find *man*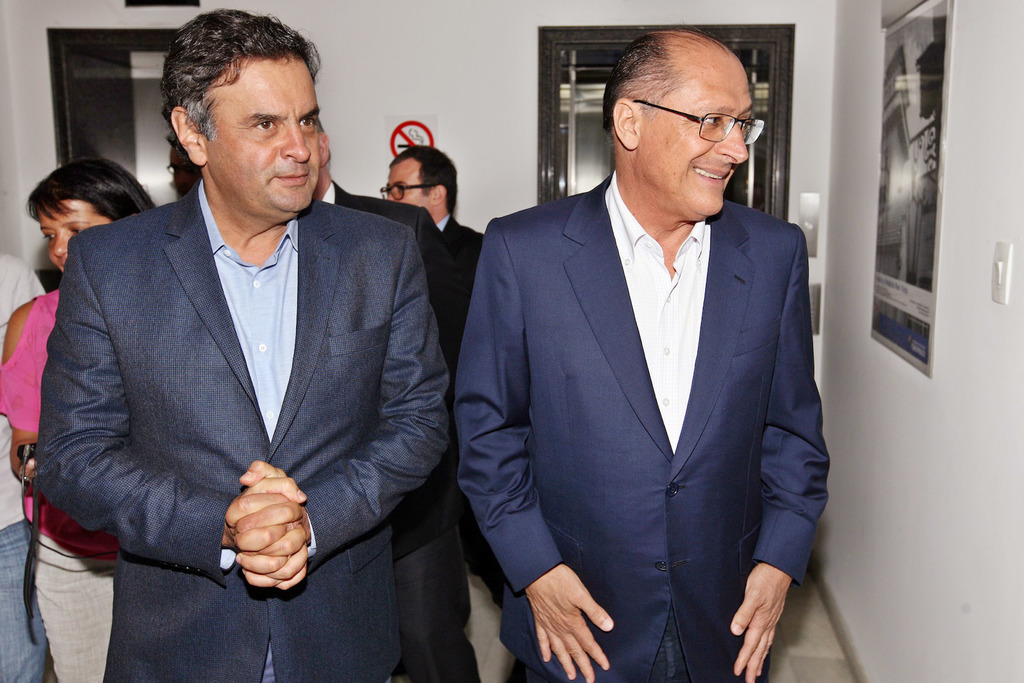
region(450, 29, 828, 682)
